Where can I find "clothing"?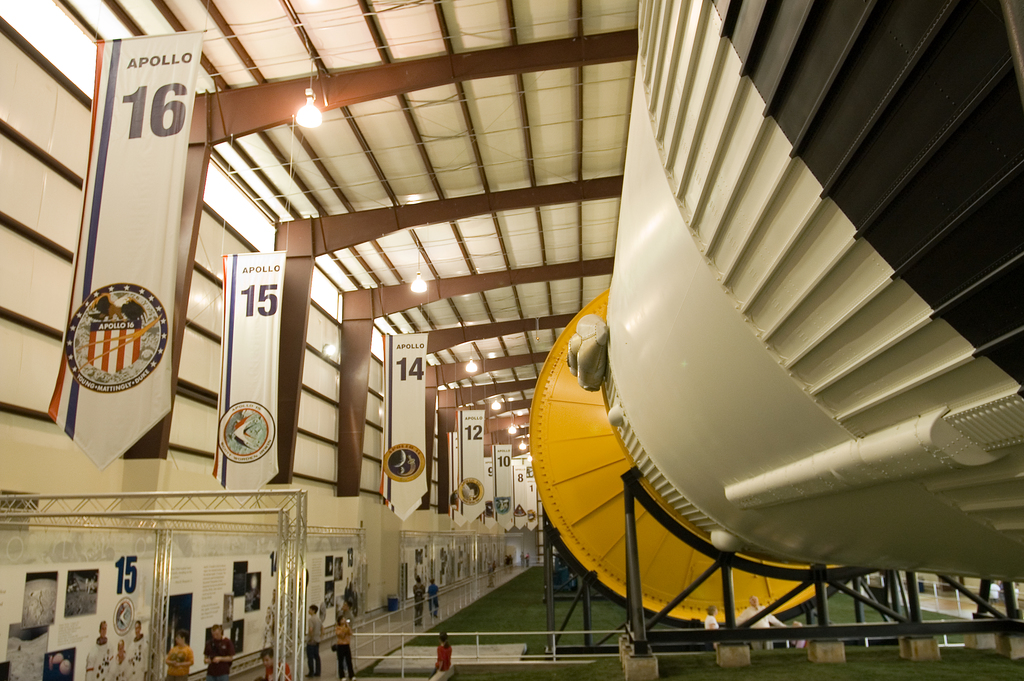
You can find it at (430,578,446,614).
